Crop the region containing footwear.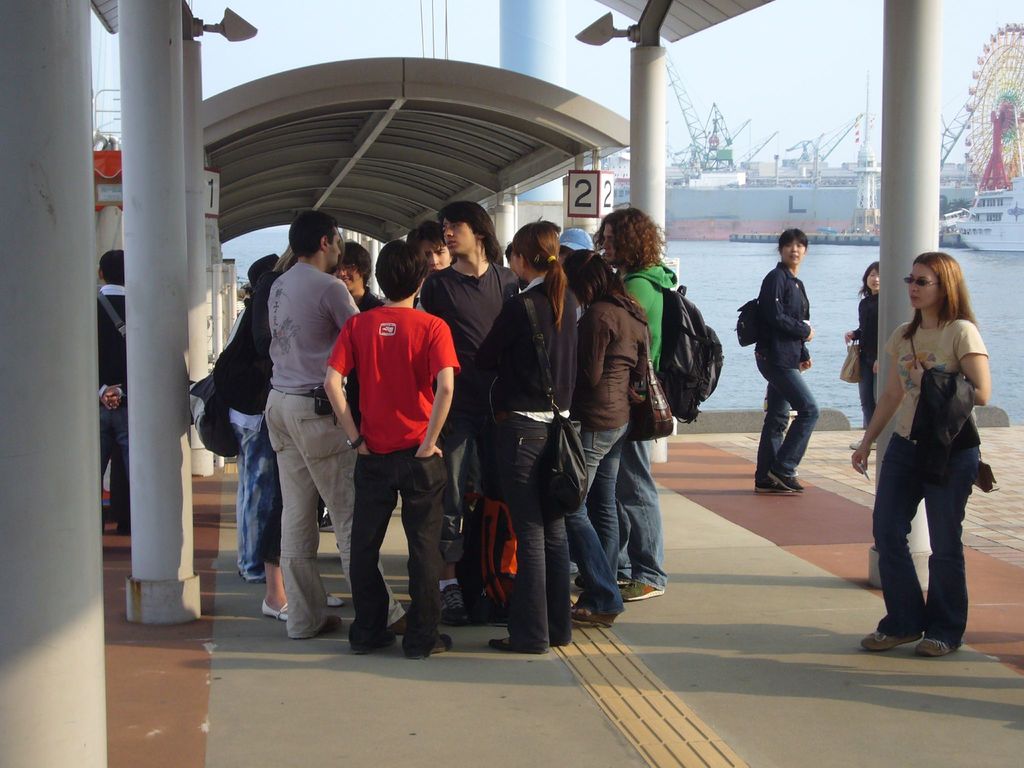
Crop region: 414 630 452 655.
